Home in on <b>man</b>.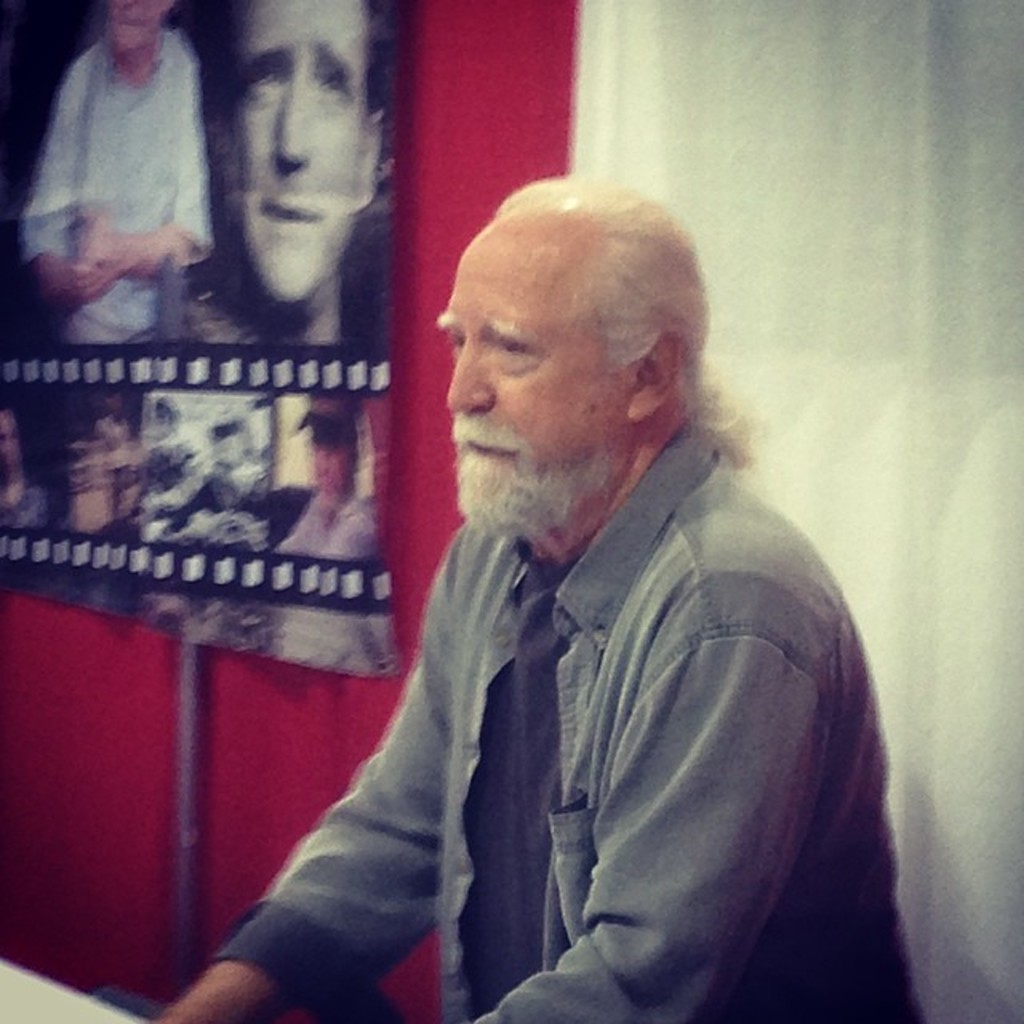
Homed in at 16/0/211/349.
